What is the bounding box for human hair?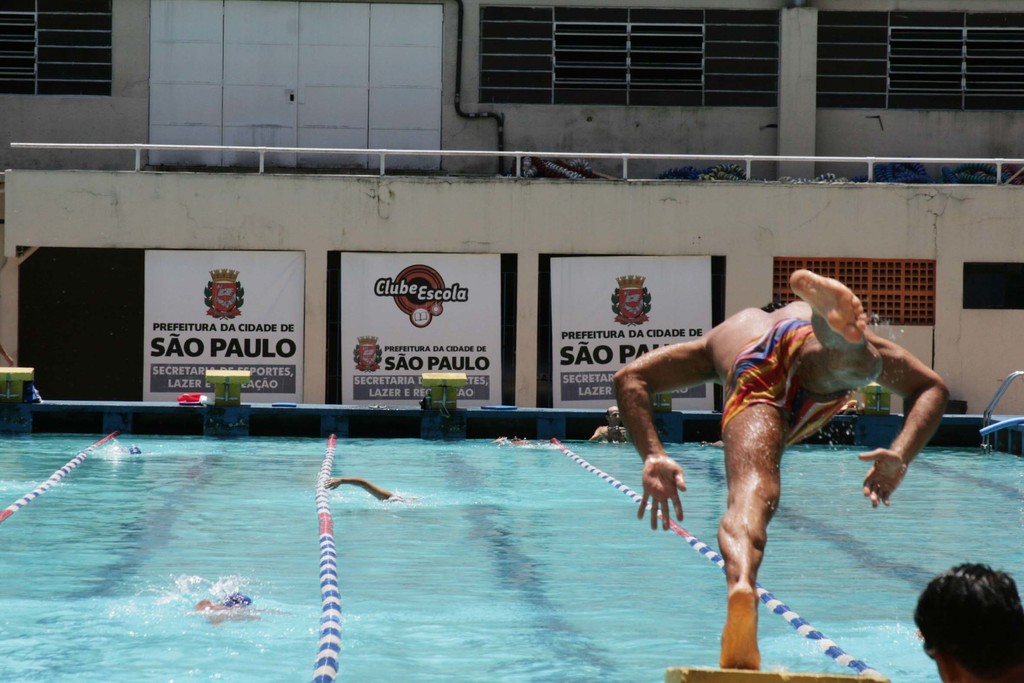
x1=760 y1=299 x2=792 y2=311.
